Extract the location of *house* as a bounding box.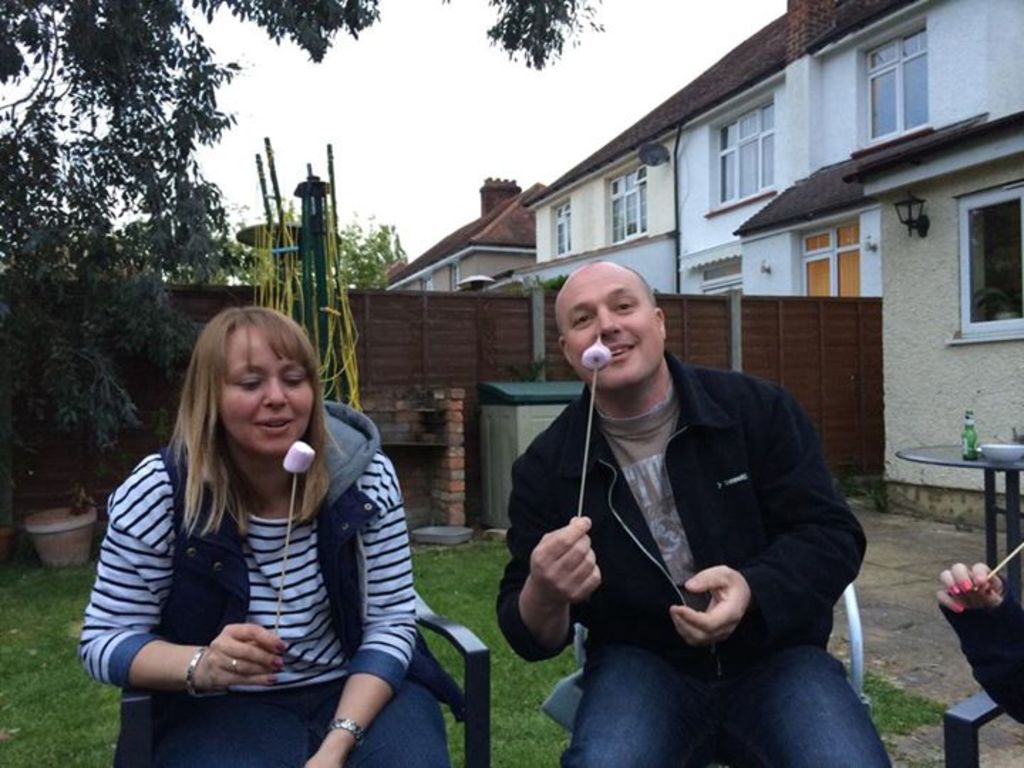
pyautogui.locateOnScreen(375, 149, 535, 300).
